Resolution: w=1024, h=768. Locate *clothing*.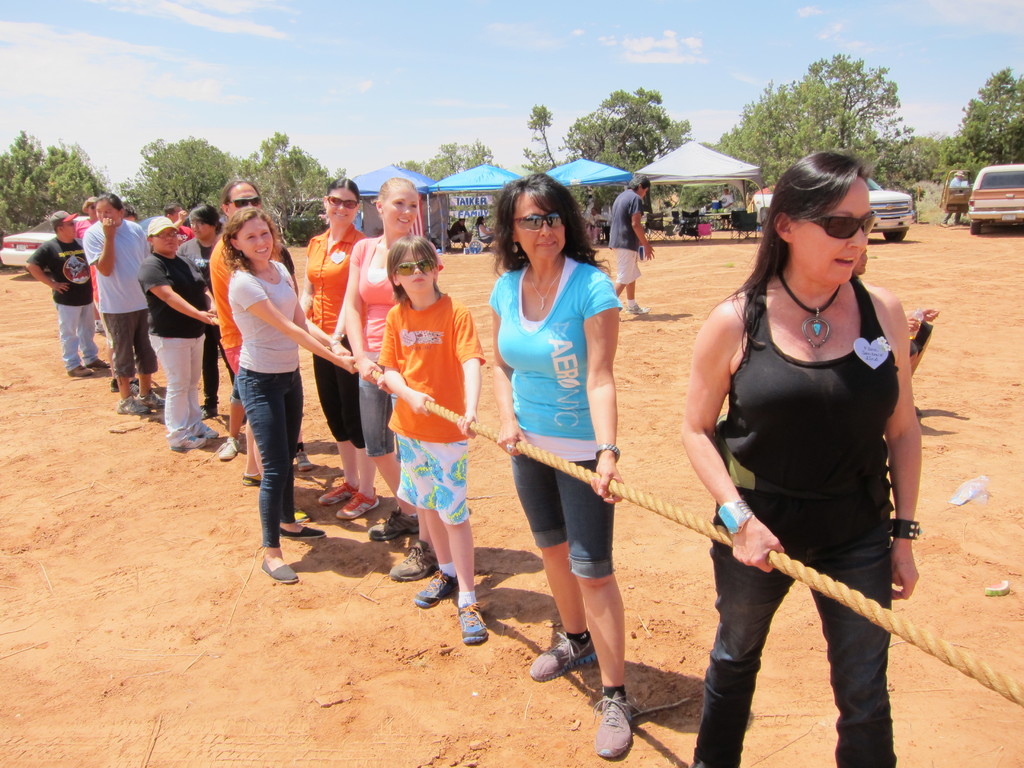
223:258:312:545.
